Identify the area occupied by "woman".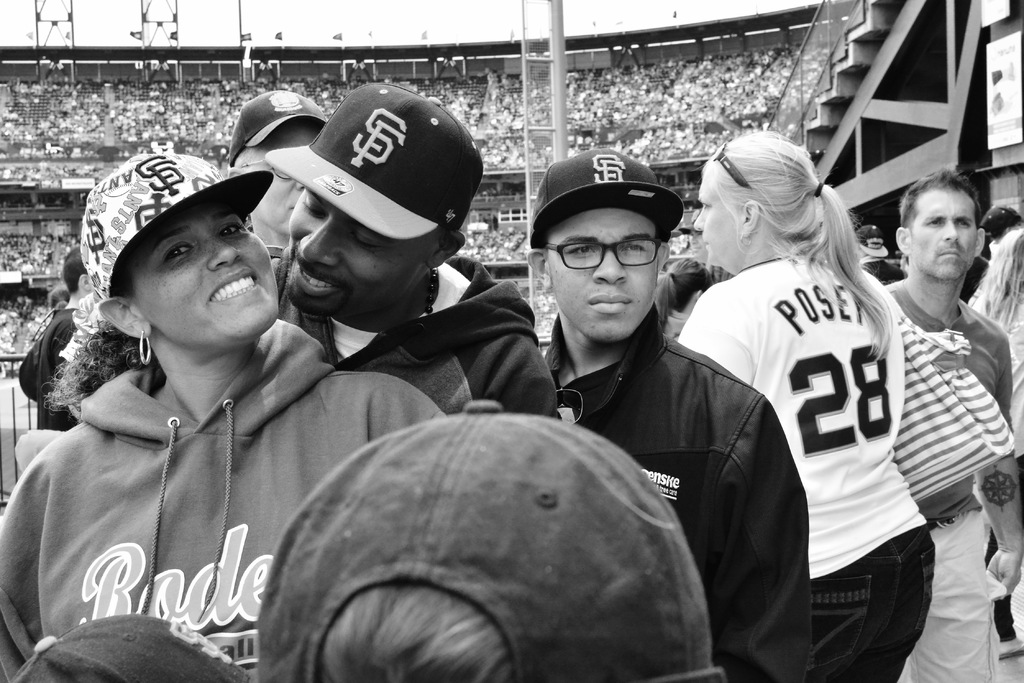
Area: {"x1": 696, "y1": 136, "x2": 949, "y2": 682}.
